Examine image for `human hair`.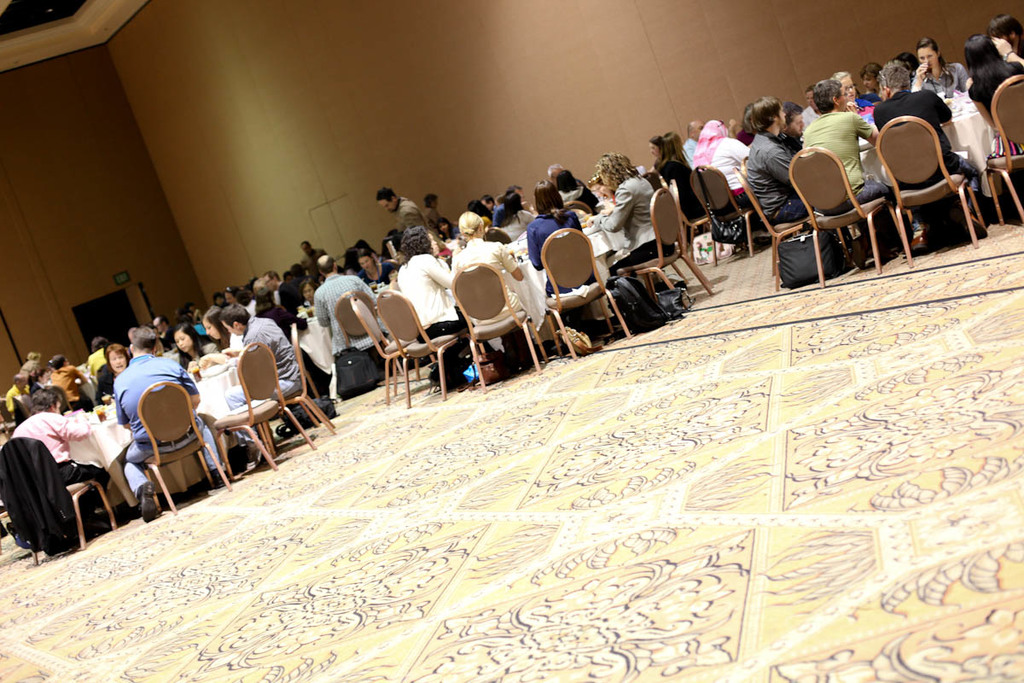
Examination result: 893, 54, 919, 73.
